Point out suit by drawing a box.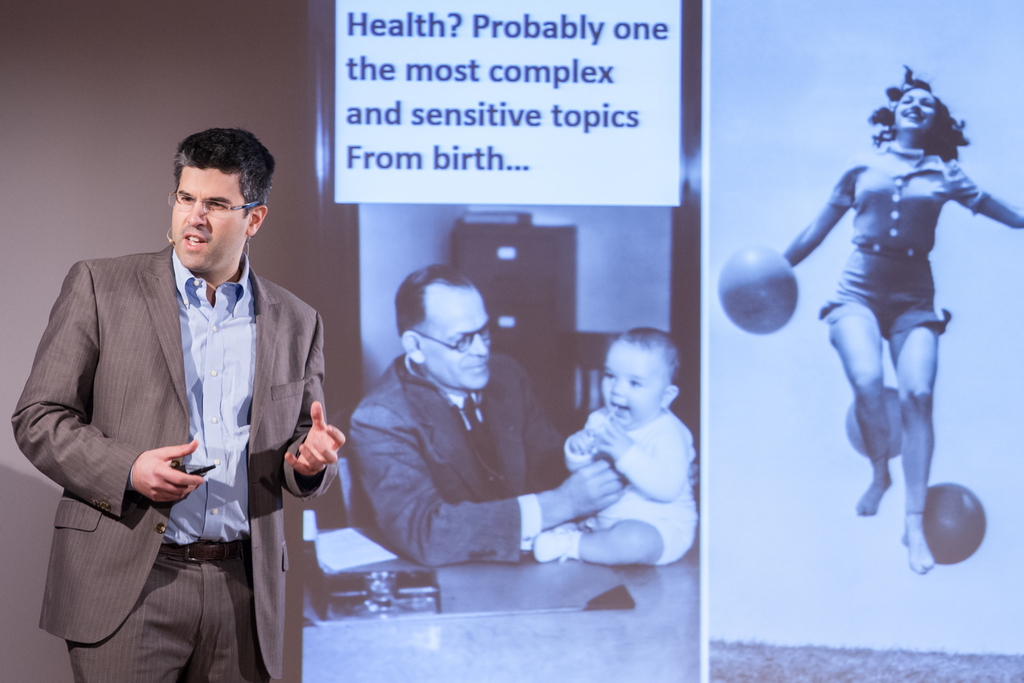
locate(348, 350, 553, 567).
